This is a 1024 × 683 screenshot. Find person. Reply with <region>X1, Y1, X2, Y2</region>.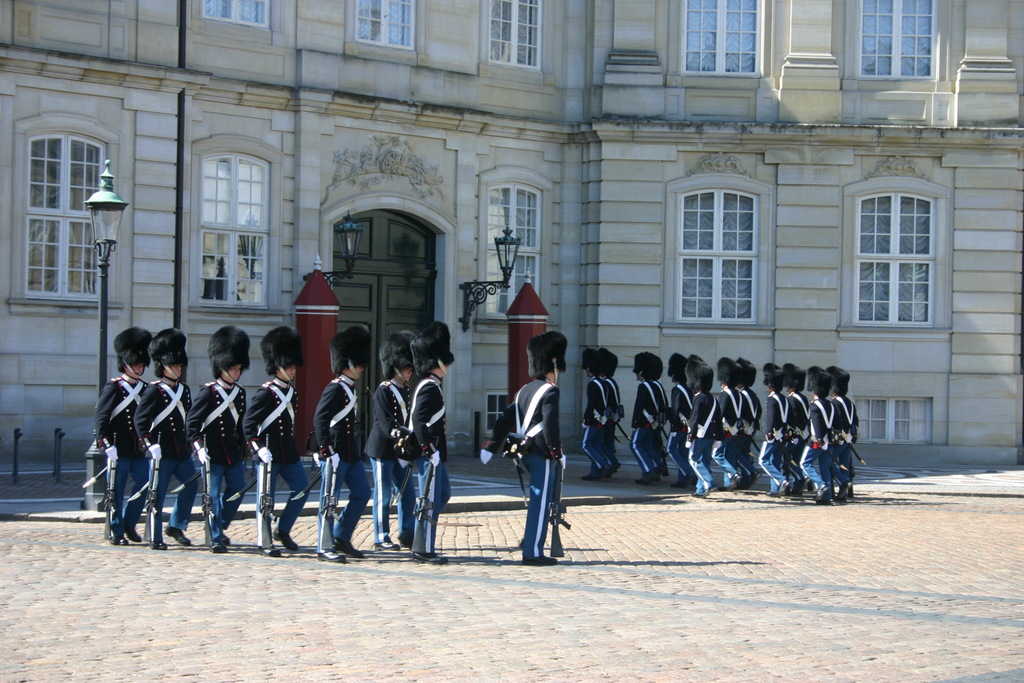
<region>97, 325, 180, 564</region>.
